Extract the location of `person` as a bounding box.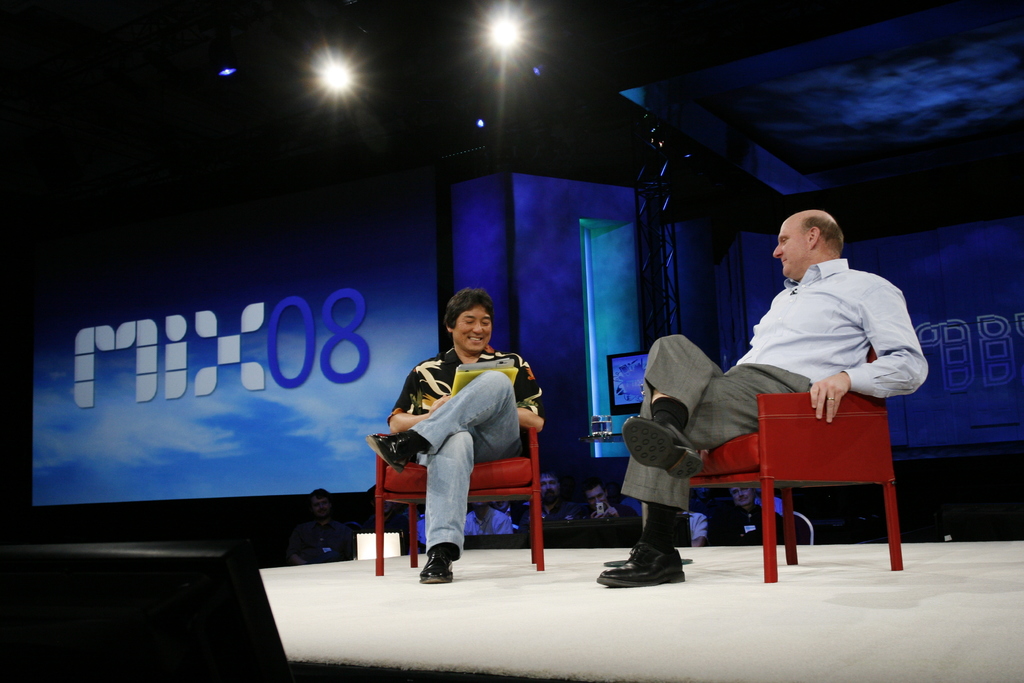
box(295, 493, 351, 567).
